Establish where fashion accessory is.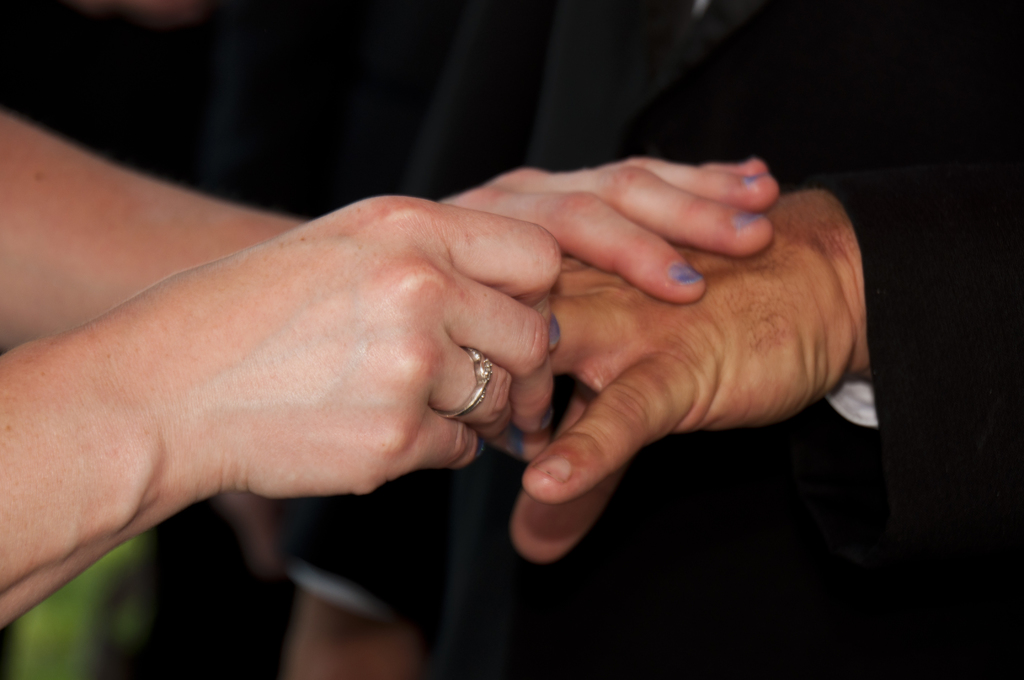
Established at box=[735, 208, 764, 224].
